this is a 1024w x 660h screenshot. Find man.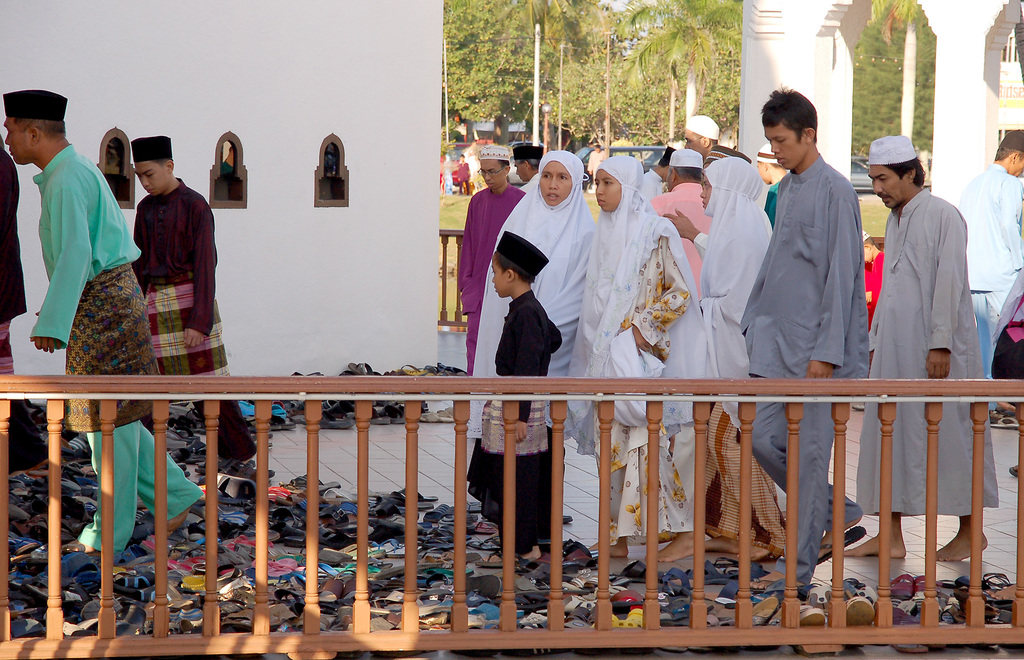
Bounding box: locate(684, 113, 719, 156).
